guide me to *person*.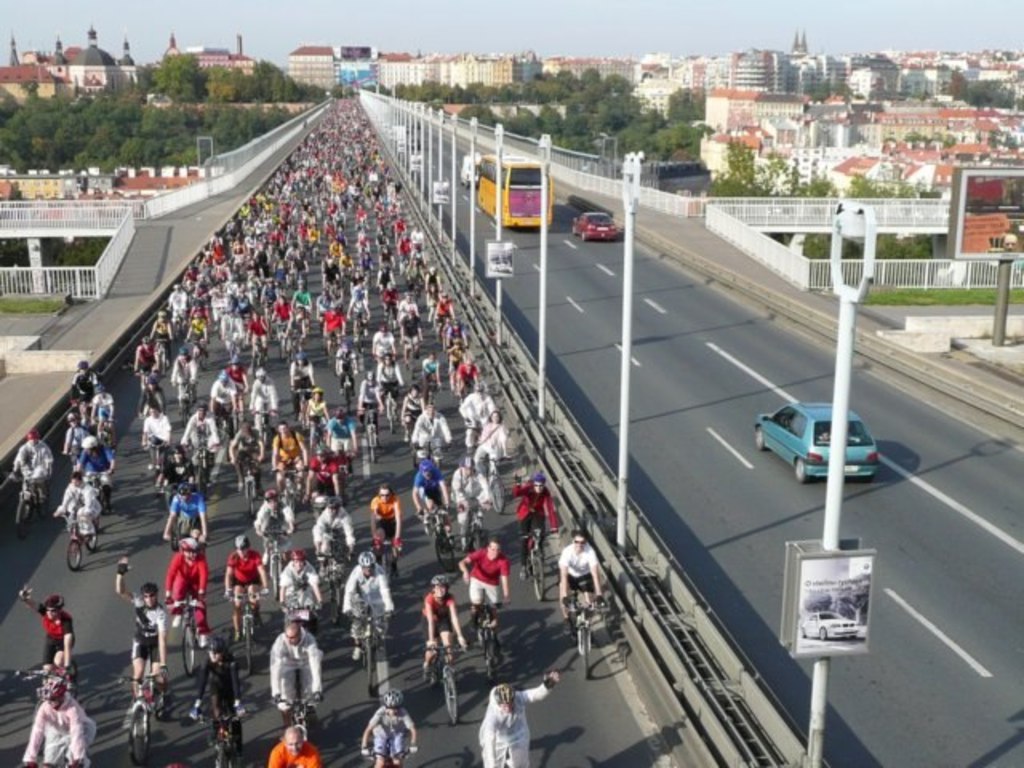
Guidance: x1=411 y1=456 x2=450 y2=528.
